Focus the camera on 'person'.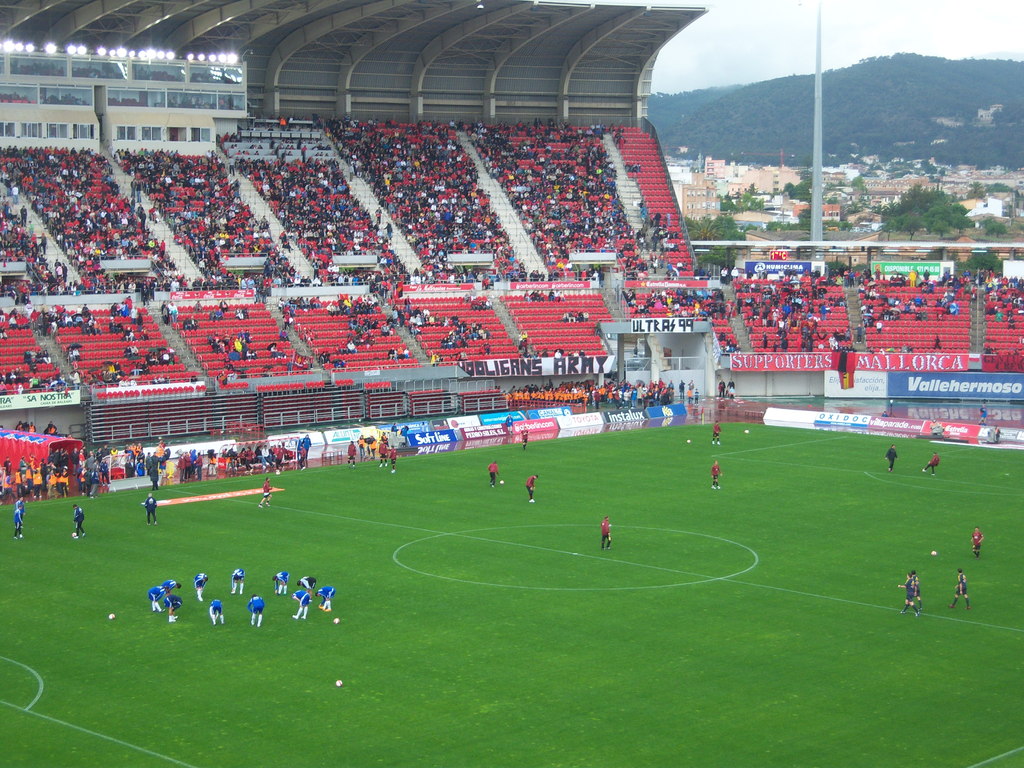
Focus region: [left=973, top=529, right=984, bottom=556].
